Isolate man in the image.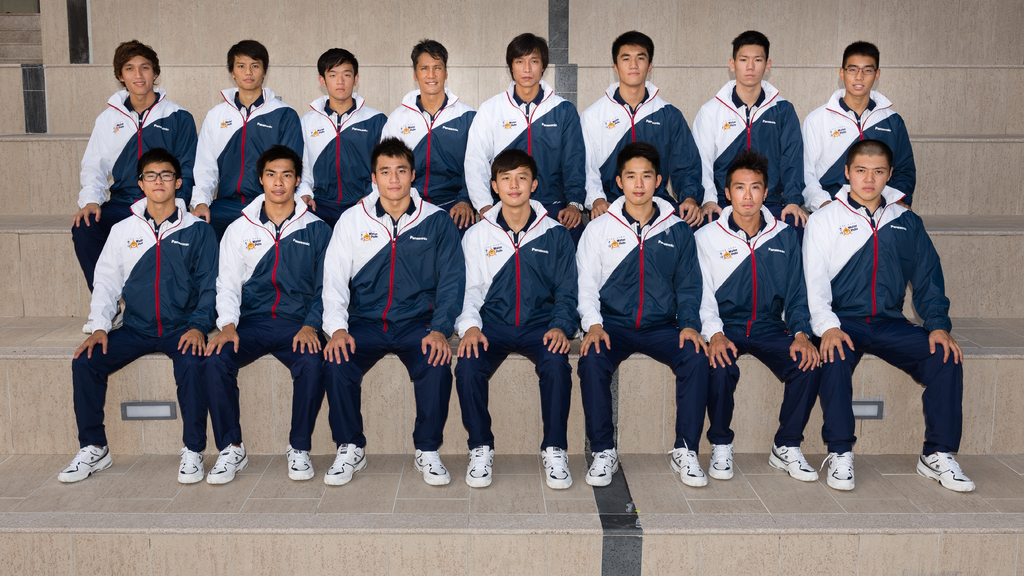
Isolated region: bbox=(441, 151, 579, 487).
